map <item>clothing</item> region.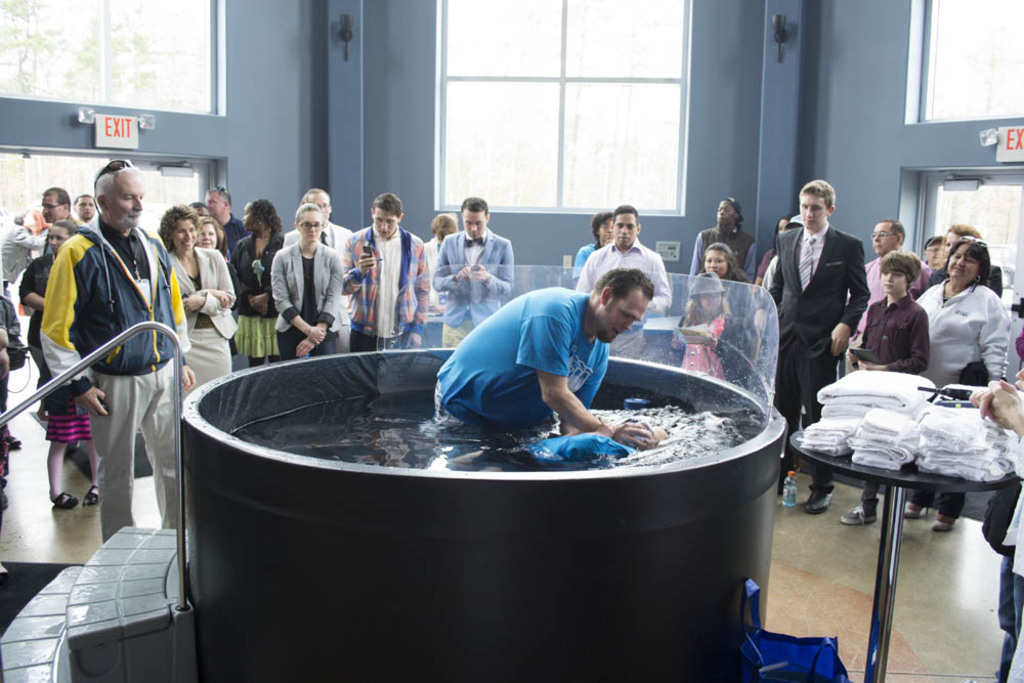
Mapped to {"x1": 265, "y1": 237, "x2": 345, "y2": 360}.
